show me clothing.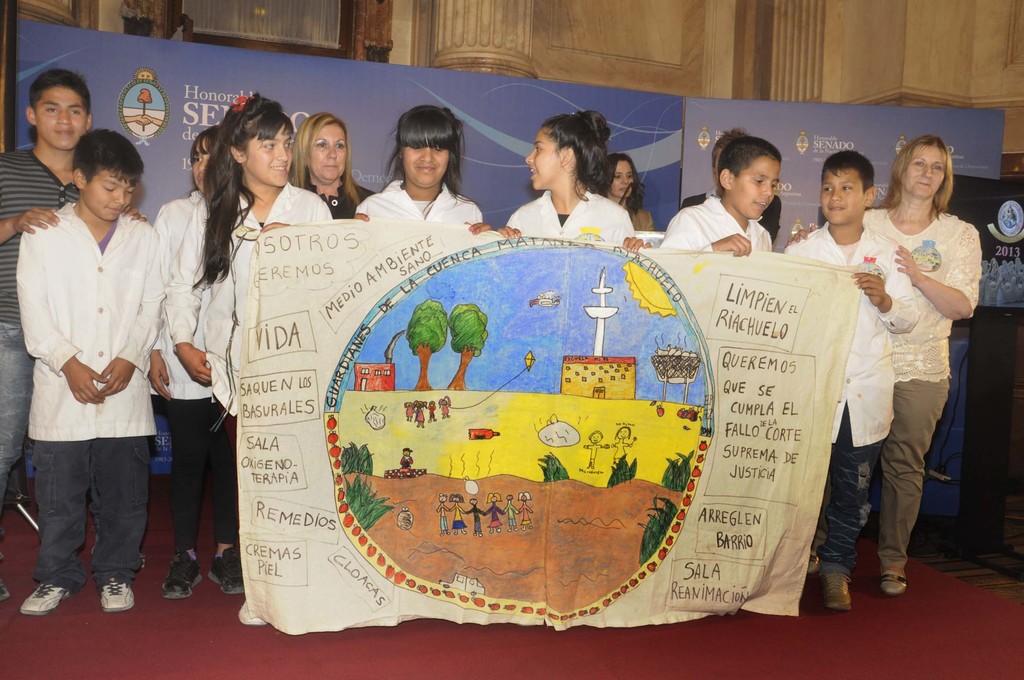
clothing is here: 352 164 492 231.
